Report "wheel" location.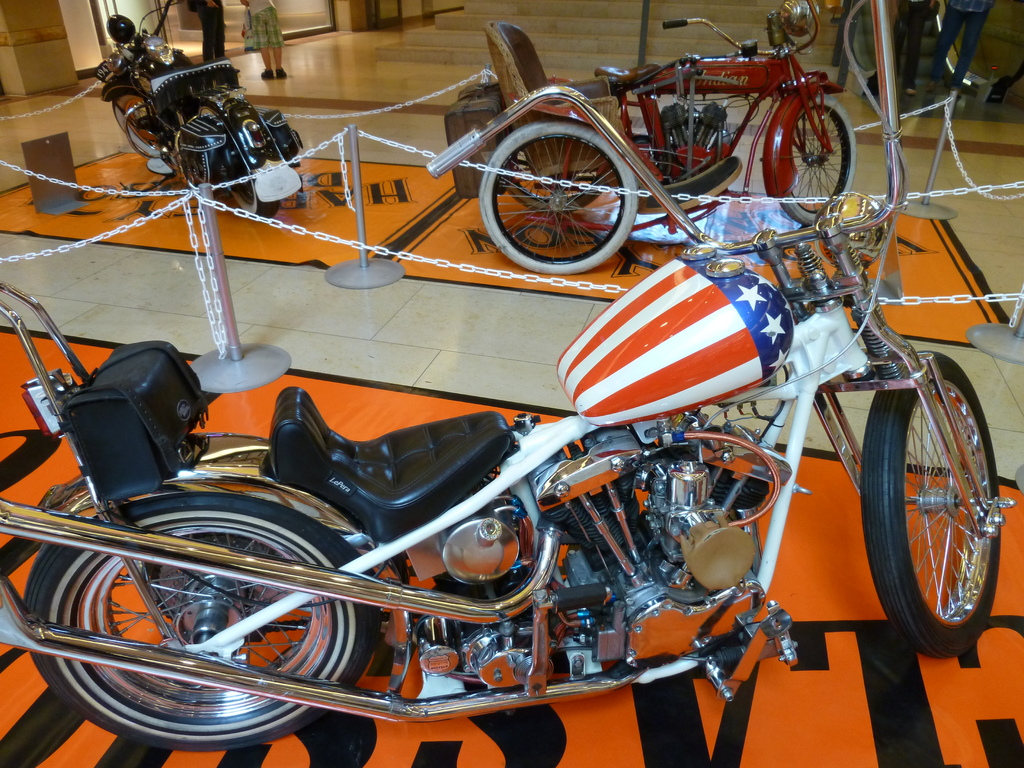
Report: l=863, t=349, r=1009, b=660.
